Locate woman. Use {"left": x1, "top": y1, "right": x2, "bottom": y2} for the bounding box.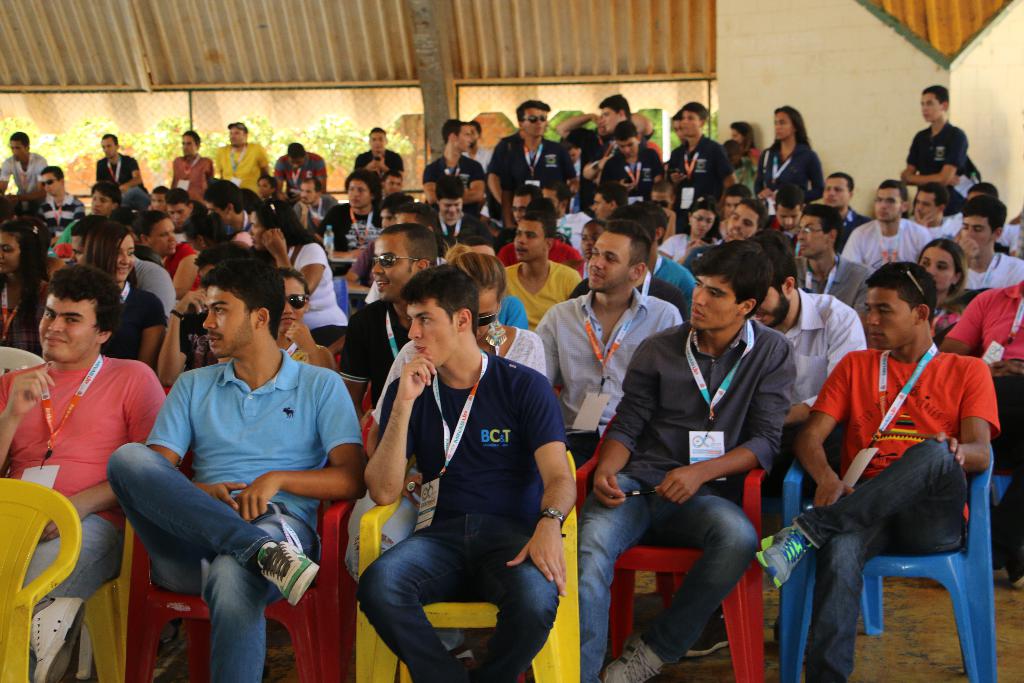
{"left": 277, "top": 263, "right": 343, "bottom": 379}.
